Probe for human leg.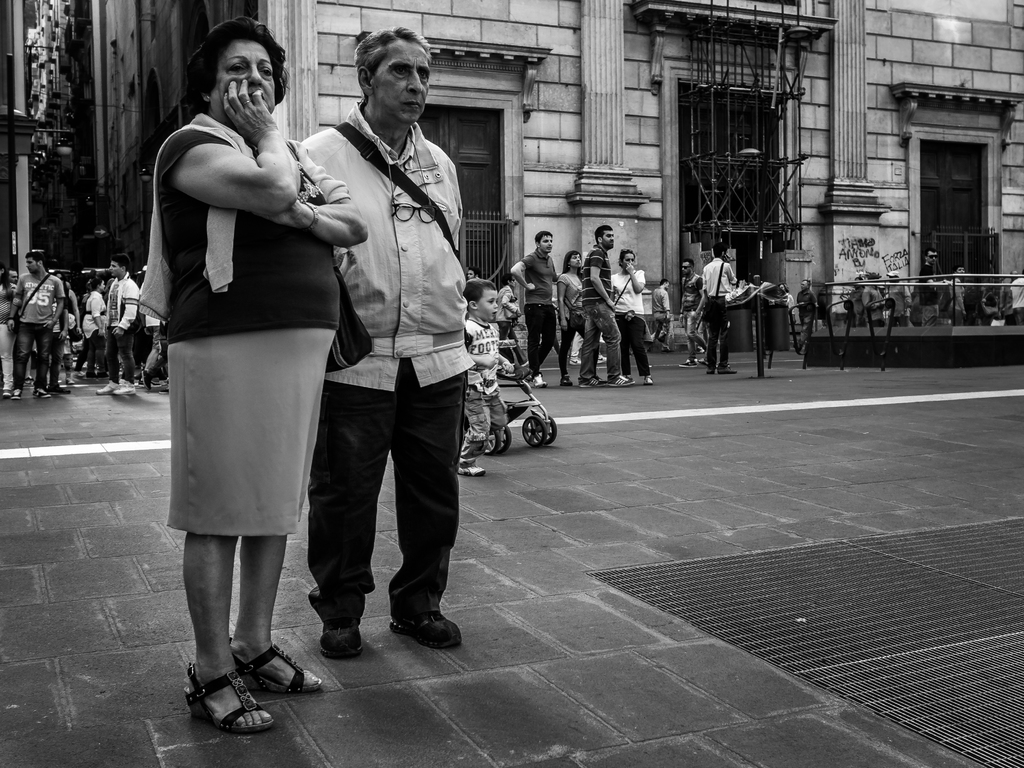
Probe result: pyautogui.locateOnScreen(321, 363, 394, 660).
